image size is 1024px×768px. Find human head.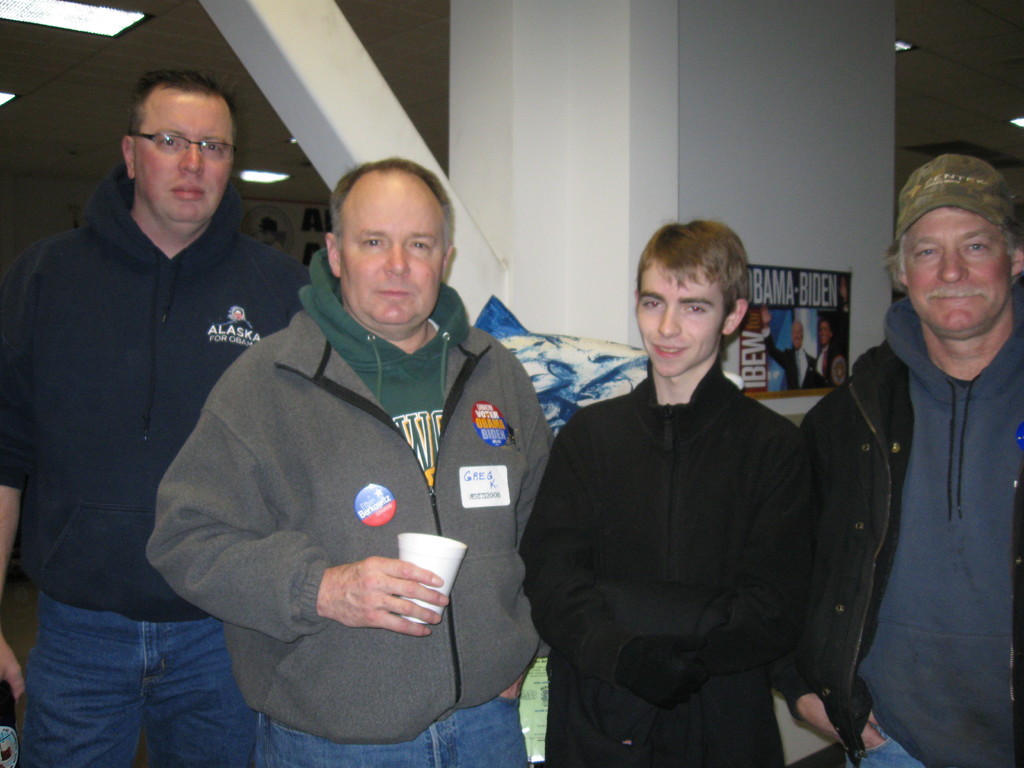
[left=883, top=154, right=1016, bottom=306].
